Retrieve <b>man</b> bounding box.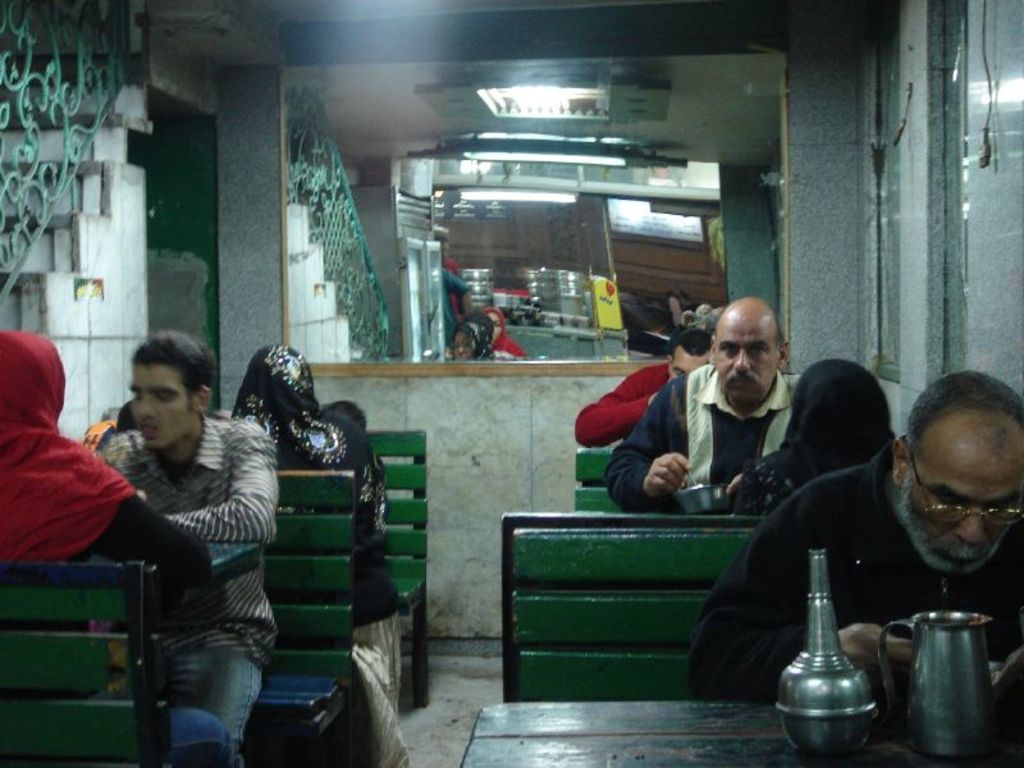
Bounding box: detection(604, 297, 801, 513).
